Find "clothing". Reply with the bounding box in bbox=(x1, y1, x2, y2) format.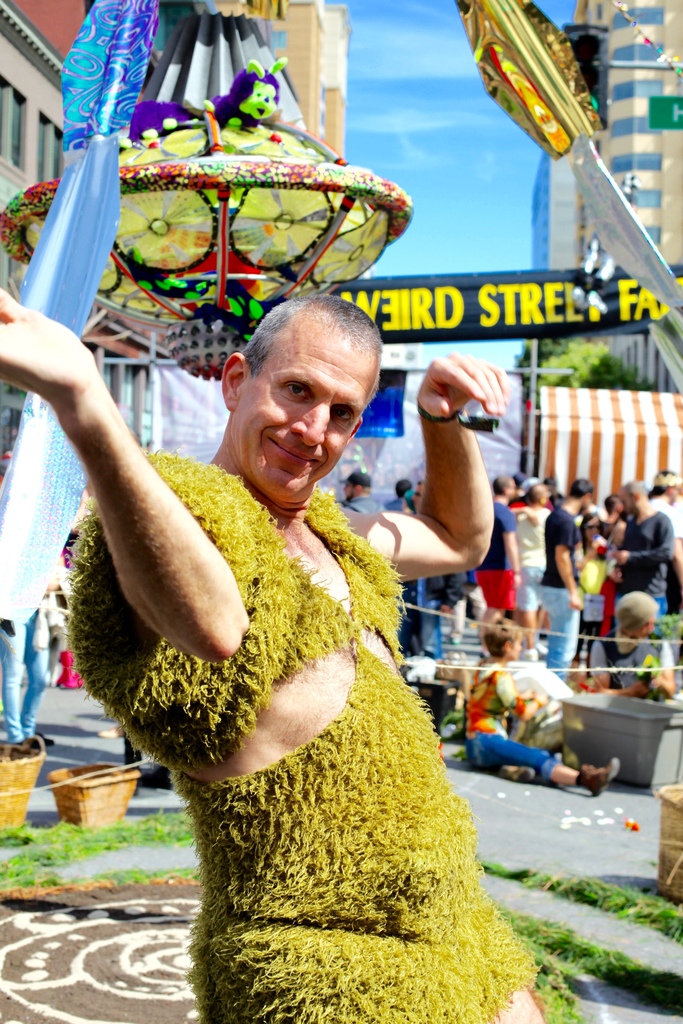
bbox=(543, 506, 578, 677).
